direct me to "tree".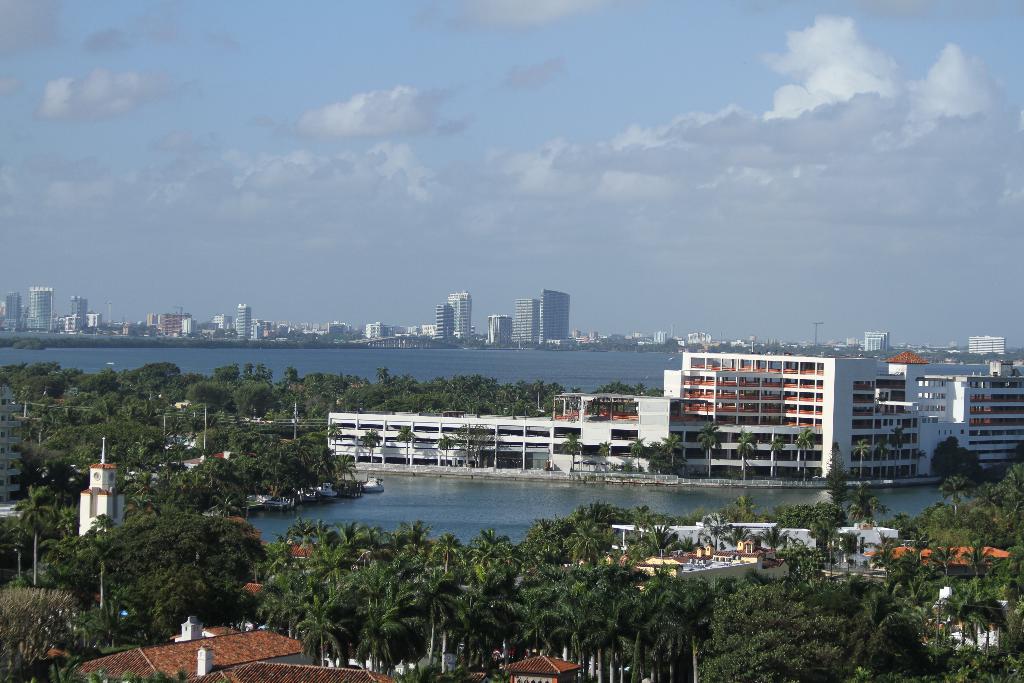
Direction: 846:484:877:547.
